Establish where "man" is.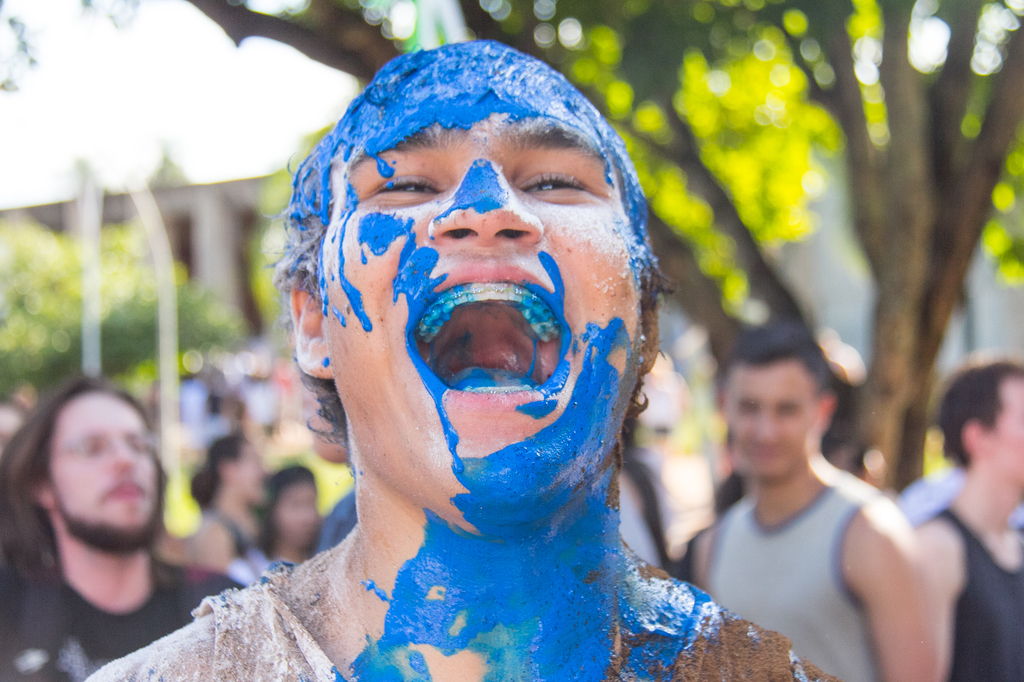
Established at crop(159, 49, 799, 681).
